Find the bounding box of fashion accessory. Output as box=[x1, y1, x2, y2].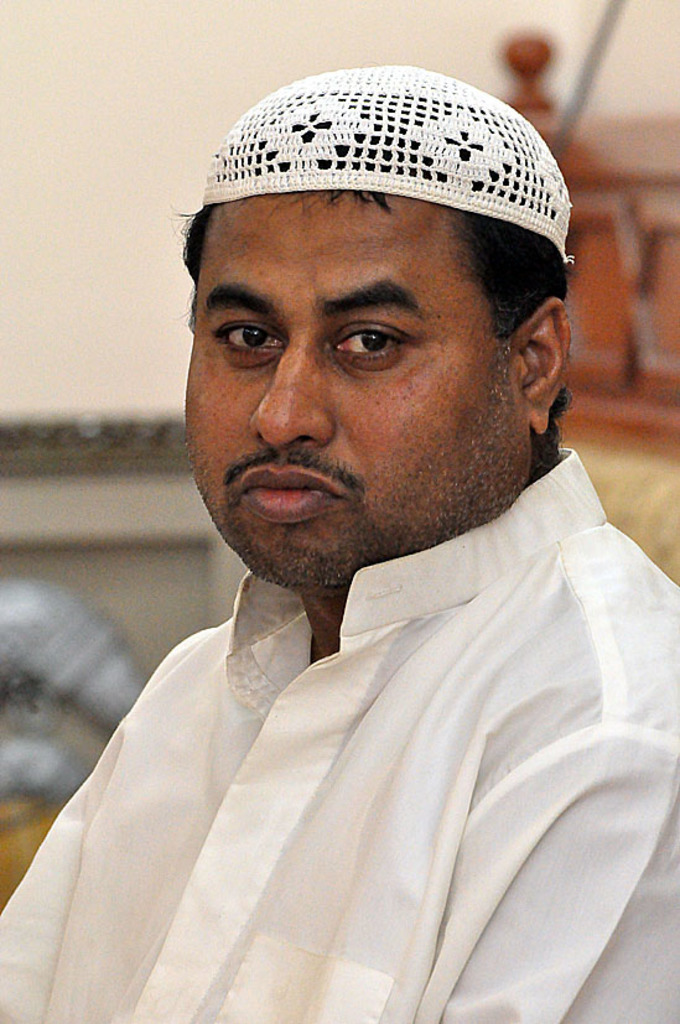
box=[199, 67, 582, 256].
